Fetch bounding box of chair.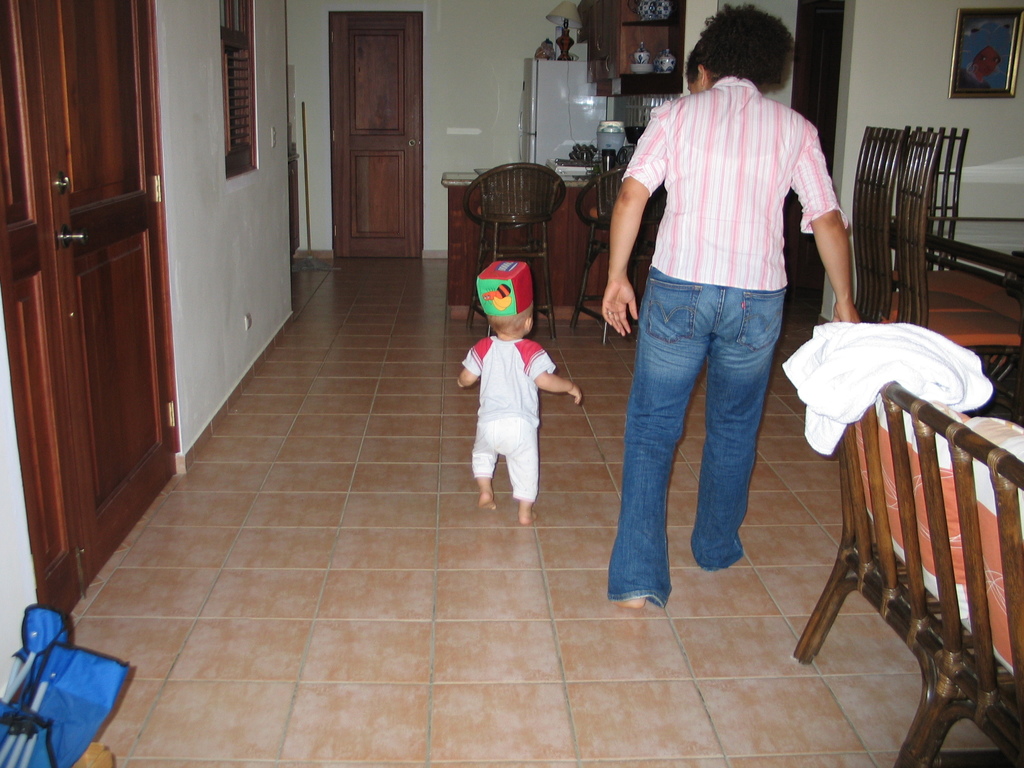
Bbox: 904 121 1004 302.
